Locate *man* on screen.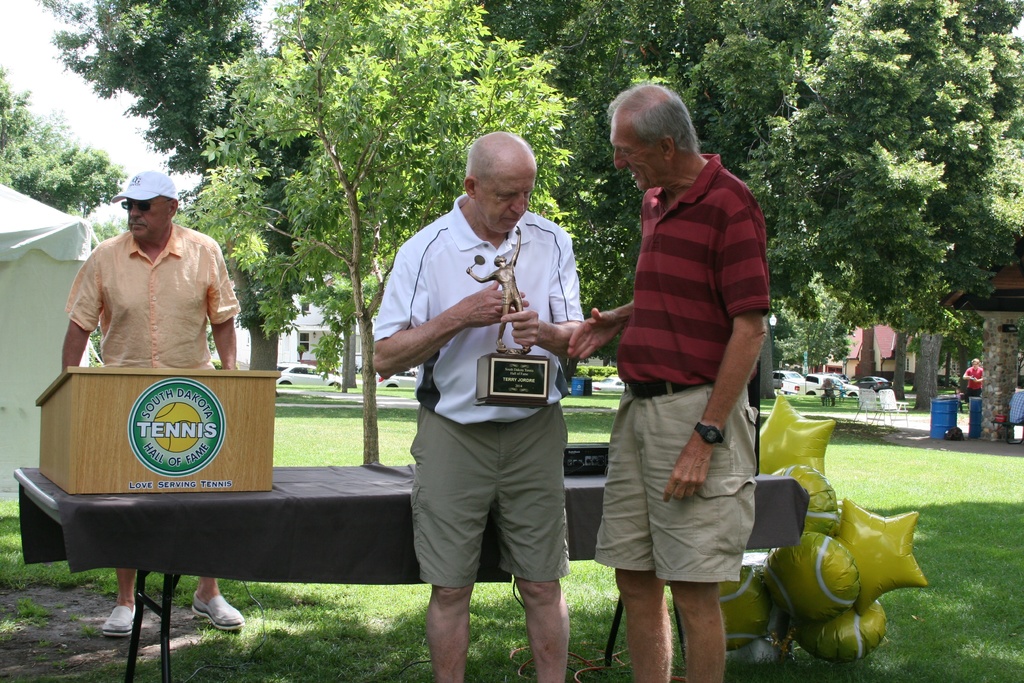
On screen at box=[1005, 388, 1023, 434].
